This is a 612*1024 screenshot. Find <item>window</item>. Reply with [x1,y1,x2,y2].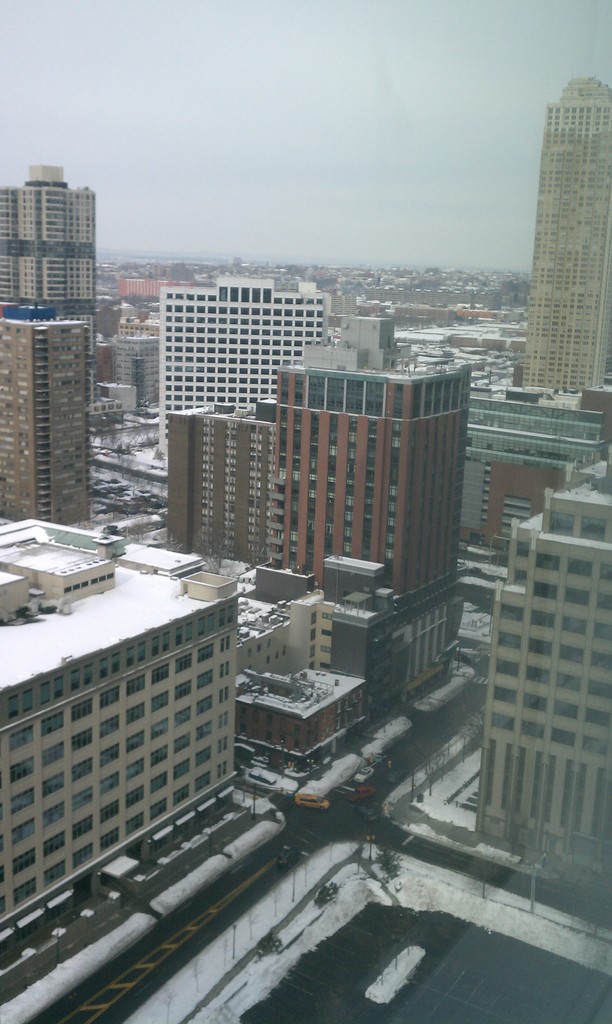
[160,631,170,652].
